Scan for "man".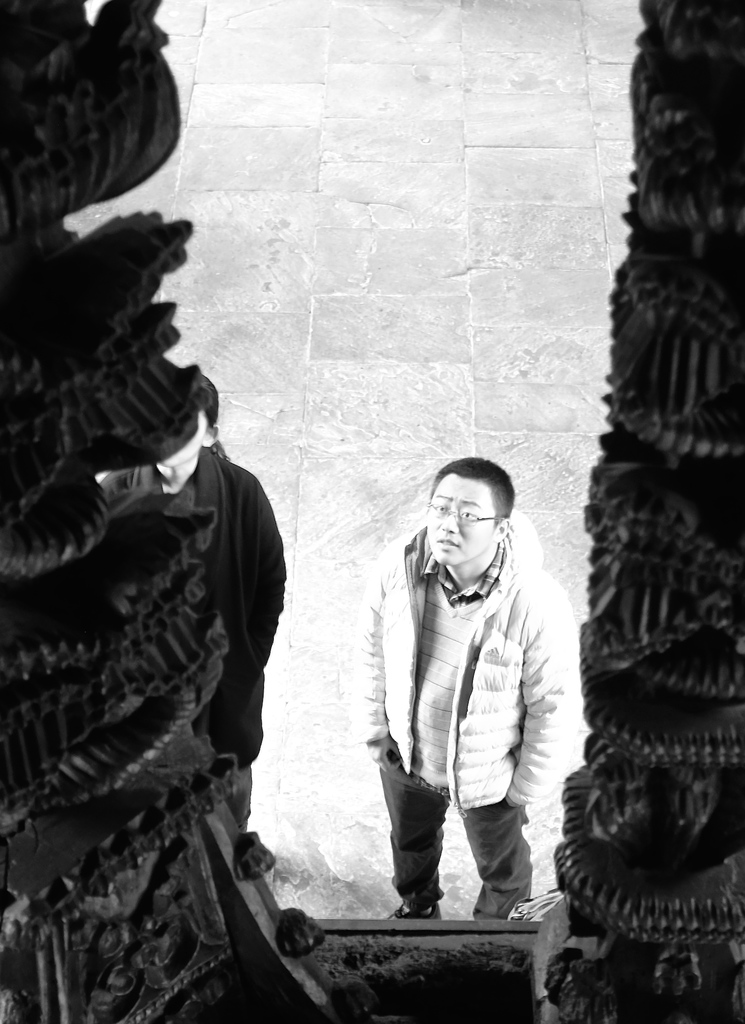
Scan result: [x1=363, y1=456, x2=604, y2=955].
